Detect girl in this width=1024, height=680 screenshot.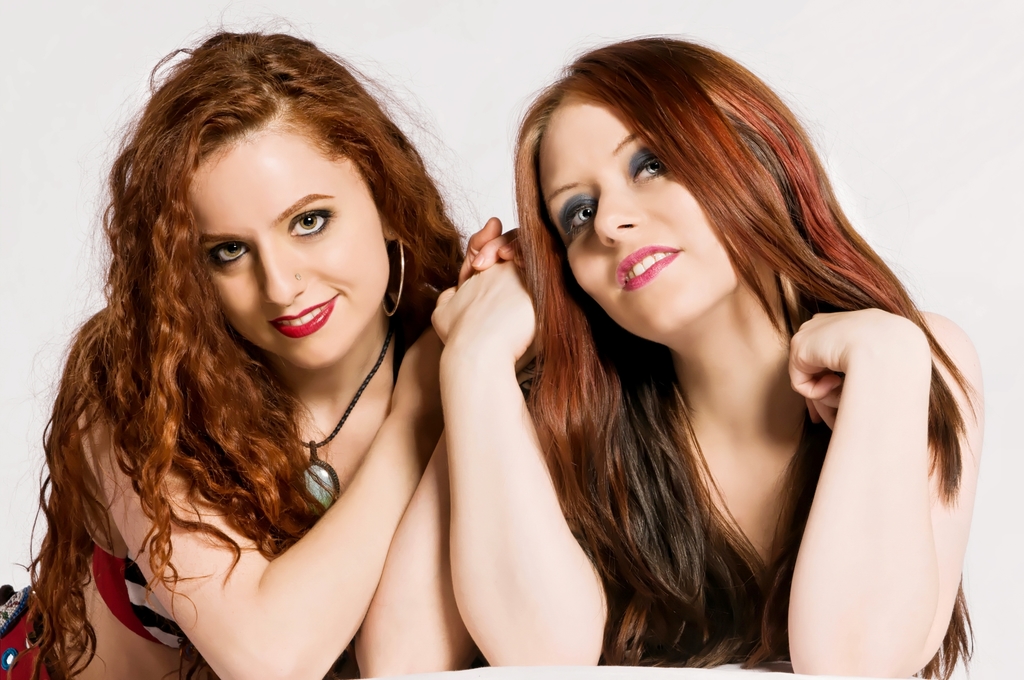
Detection: (428,29,984,679).
